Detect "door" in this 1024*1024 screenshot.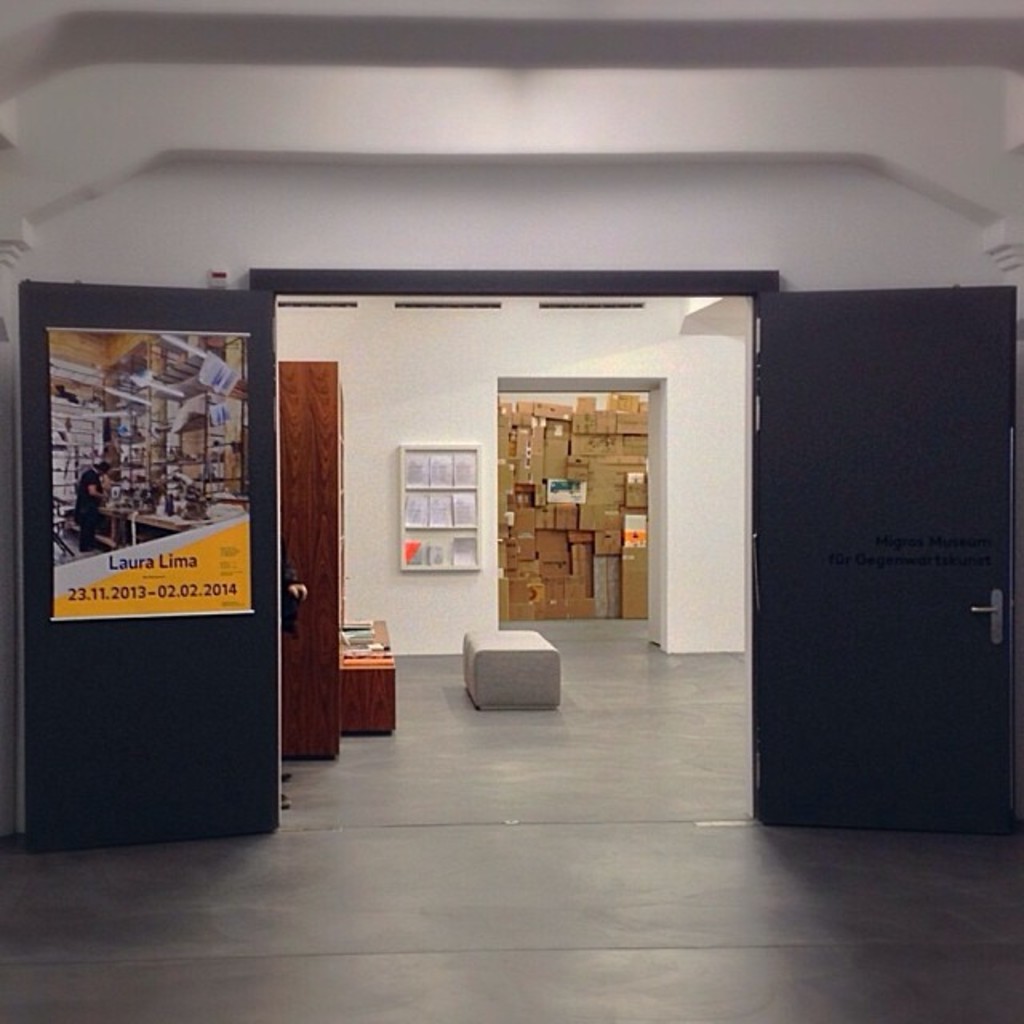
Detection: l=755, t=286, r=1021, b=832.
